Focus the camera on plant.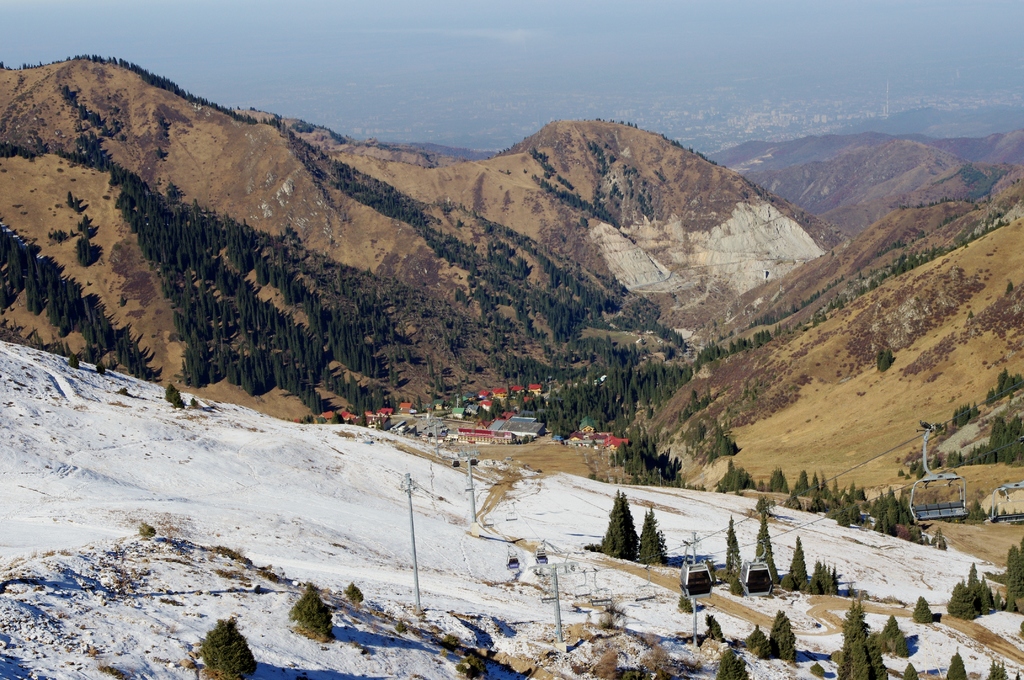
Focus region: bbox=(95, 359, 108, 376).
